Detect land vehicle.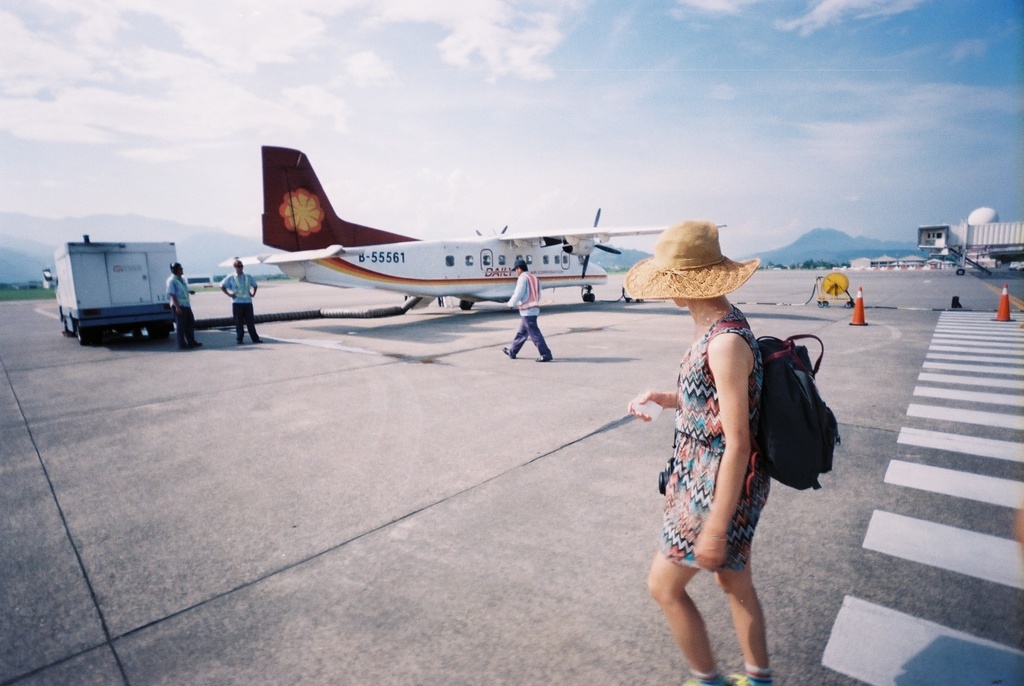
Detected at {"x1": 36, "y1": 241, "x2": 184, "y2": 347}.
